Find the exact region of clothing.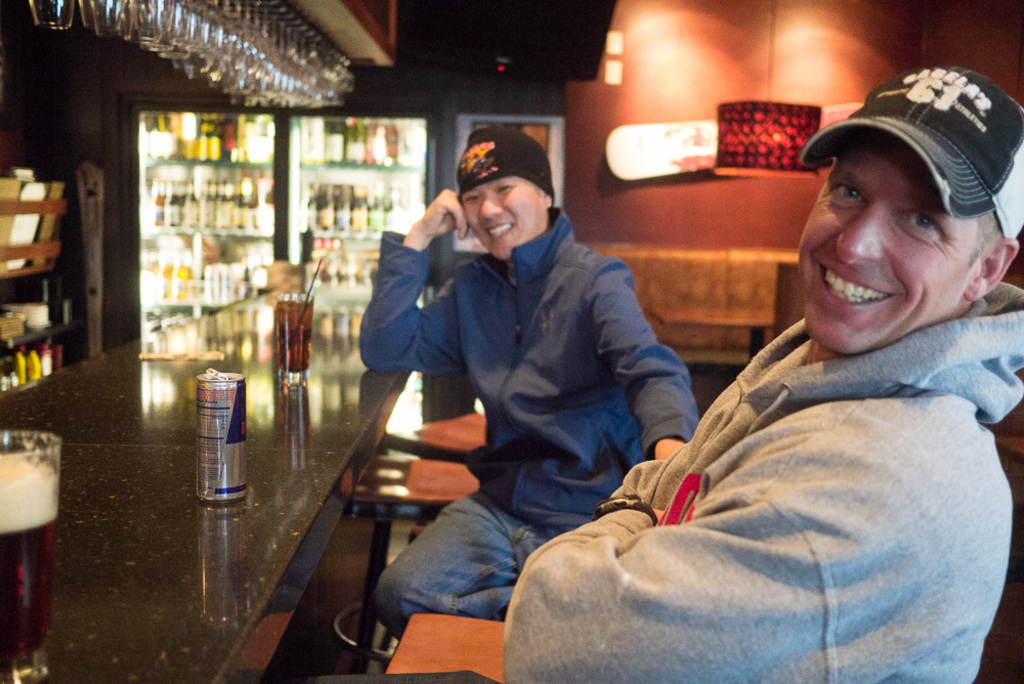
Exact region: Rect(499, 283, 1023, 683).
